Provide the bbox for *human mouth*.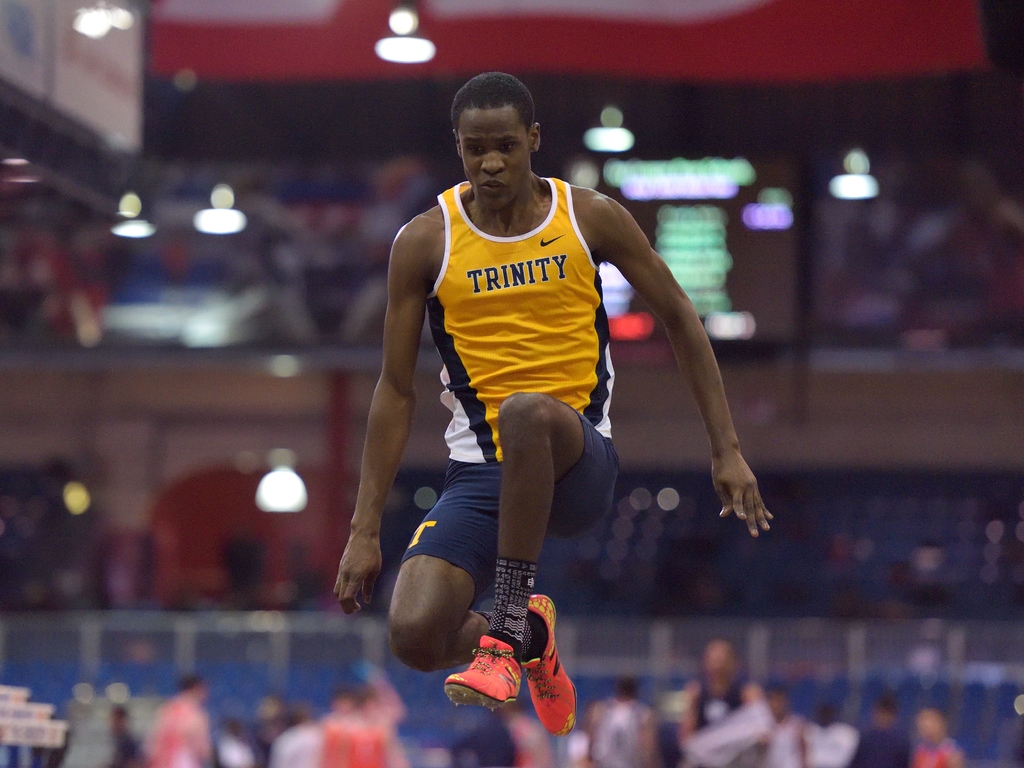
(479, 178, 505, 193).
